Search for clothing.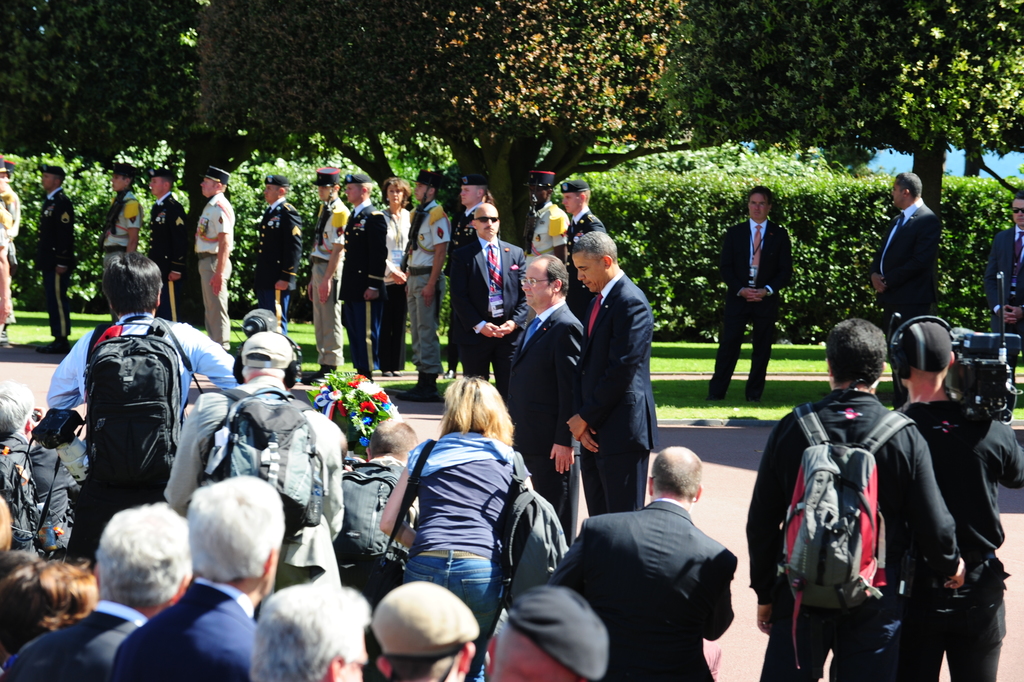
Found at bbox=(254, 195, 302, 335).
